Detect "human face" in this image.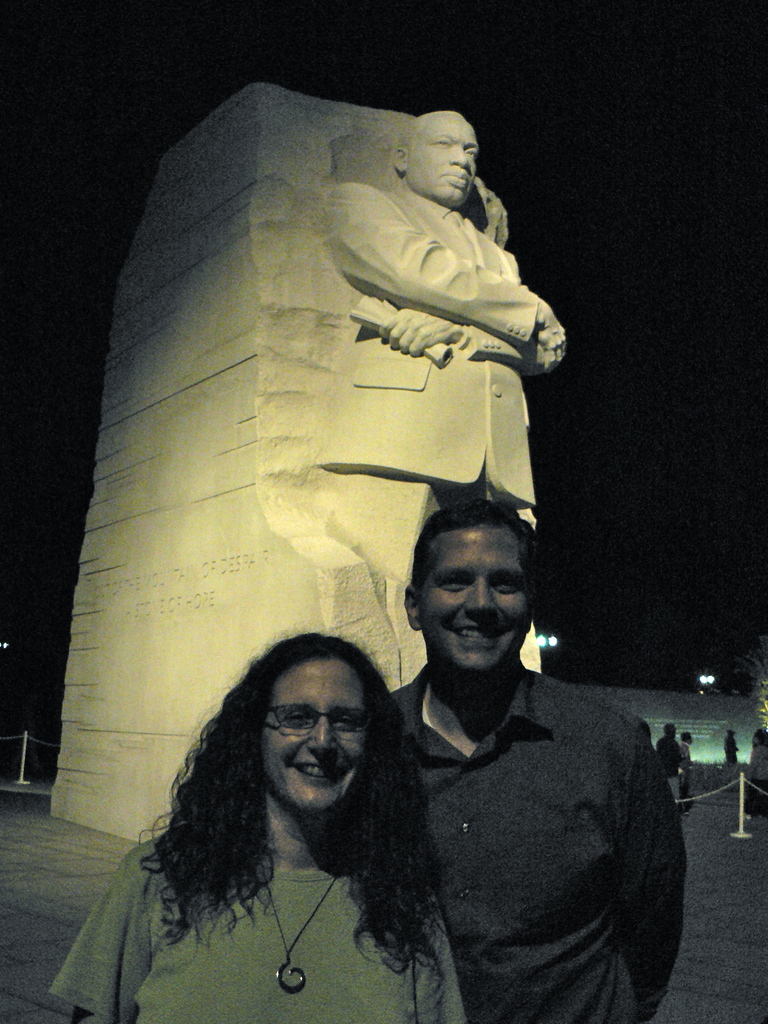
Detection: bbox(415, 520, 534, 673).
